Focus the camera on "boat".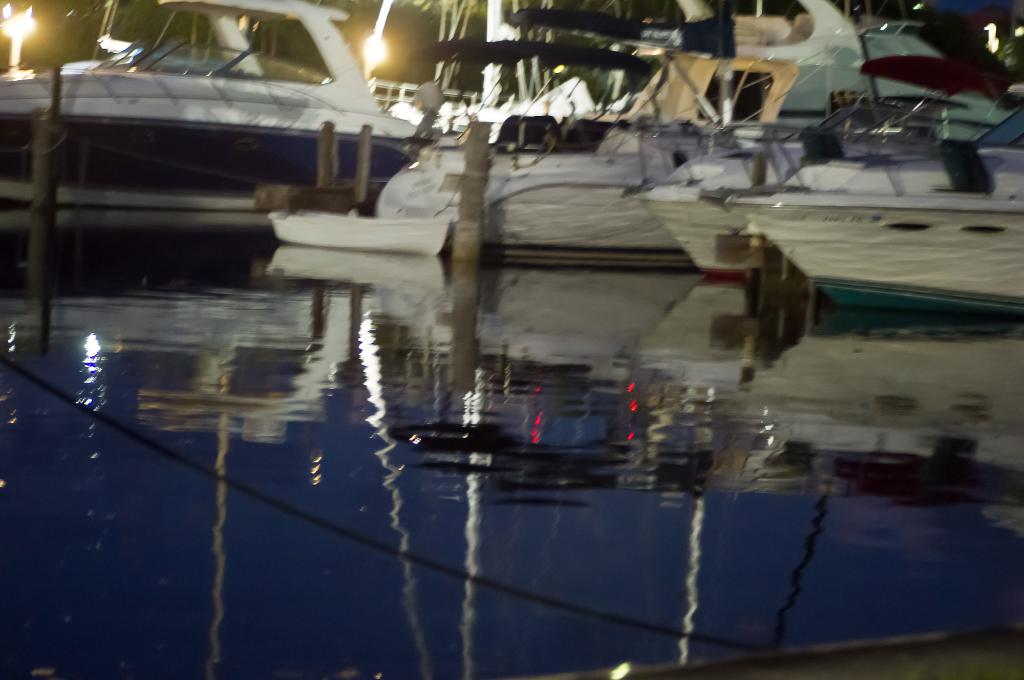
Focus region: (648,55,989,306).
